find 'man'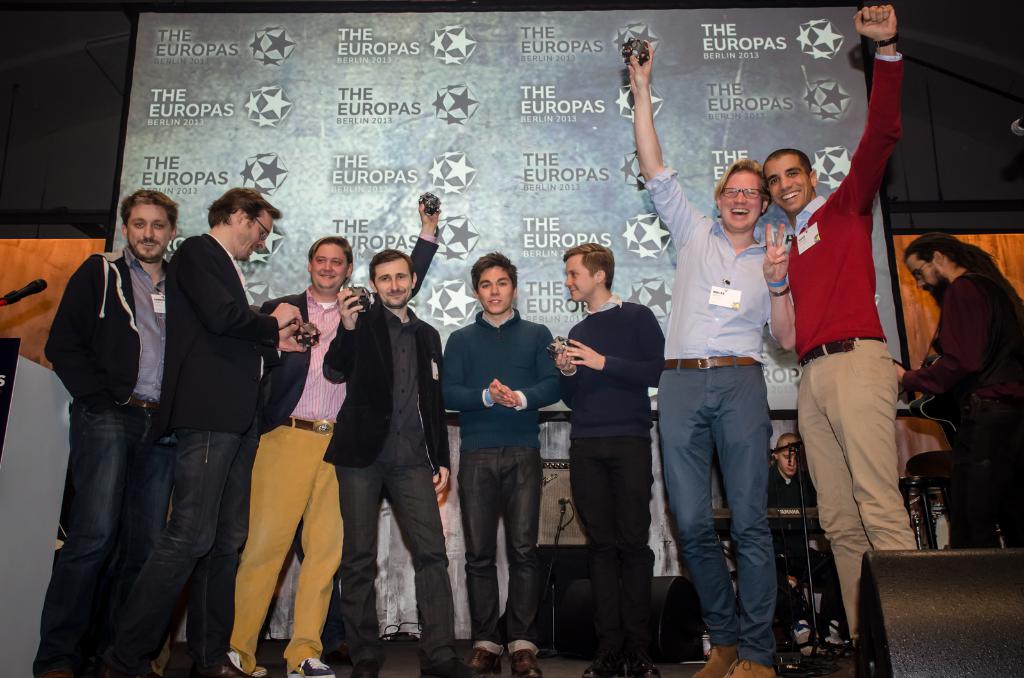
box=[321, 246, 471, 677]
